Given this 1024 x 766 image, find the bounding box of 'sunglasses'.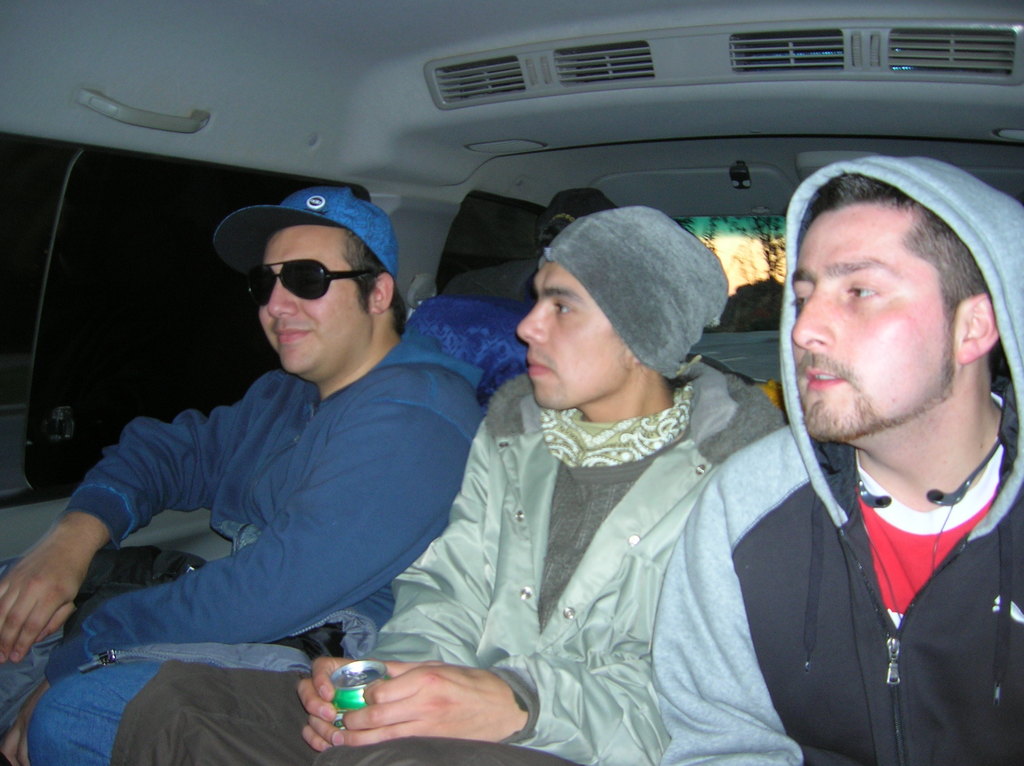
crop(241, 262, 378, 308).
